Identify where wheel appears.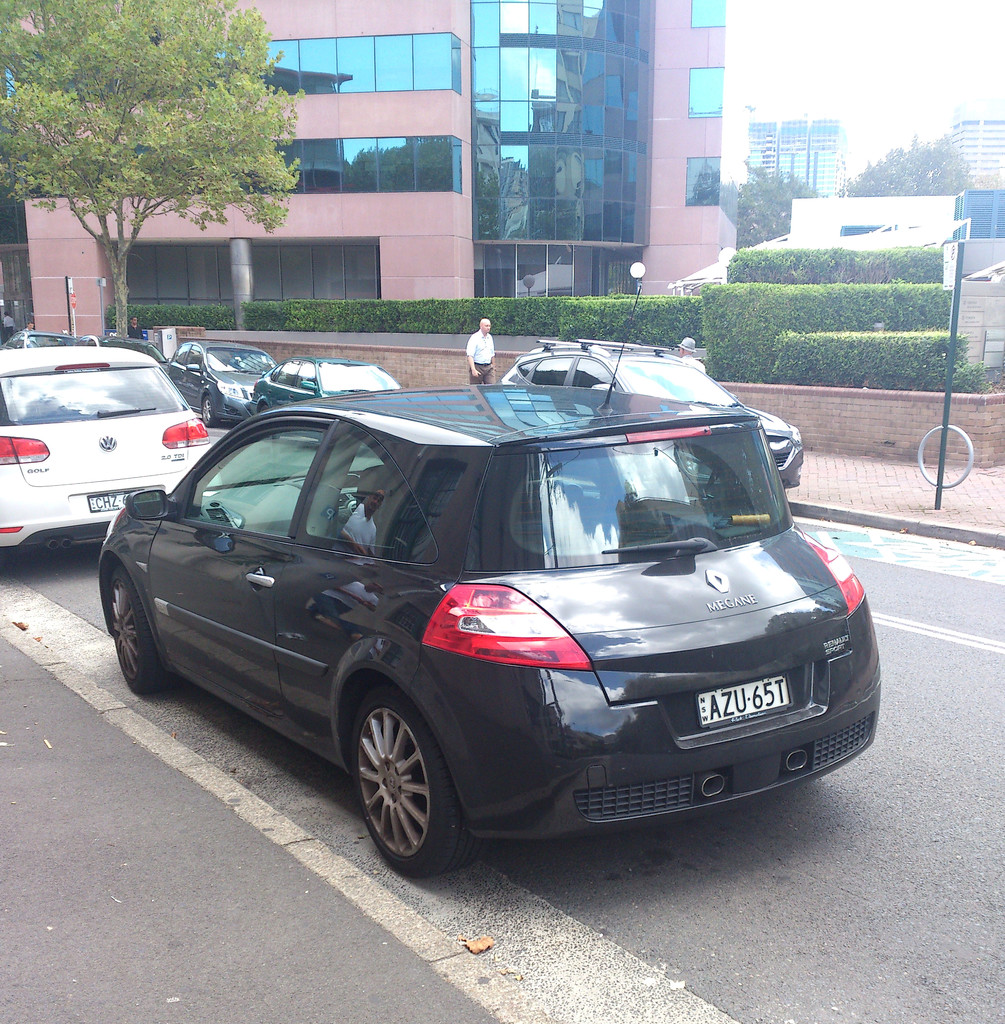
Appears at 106:571:177:698.
